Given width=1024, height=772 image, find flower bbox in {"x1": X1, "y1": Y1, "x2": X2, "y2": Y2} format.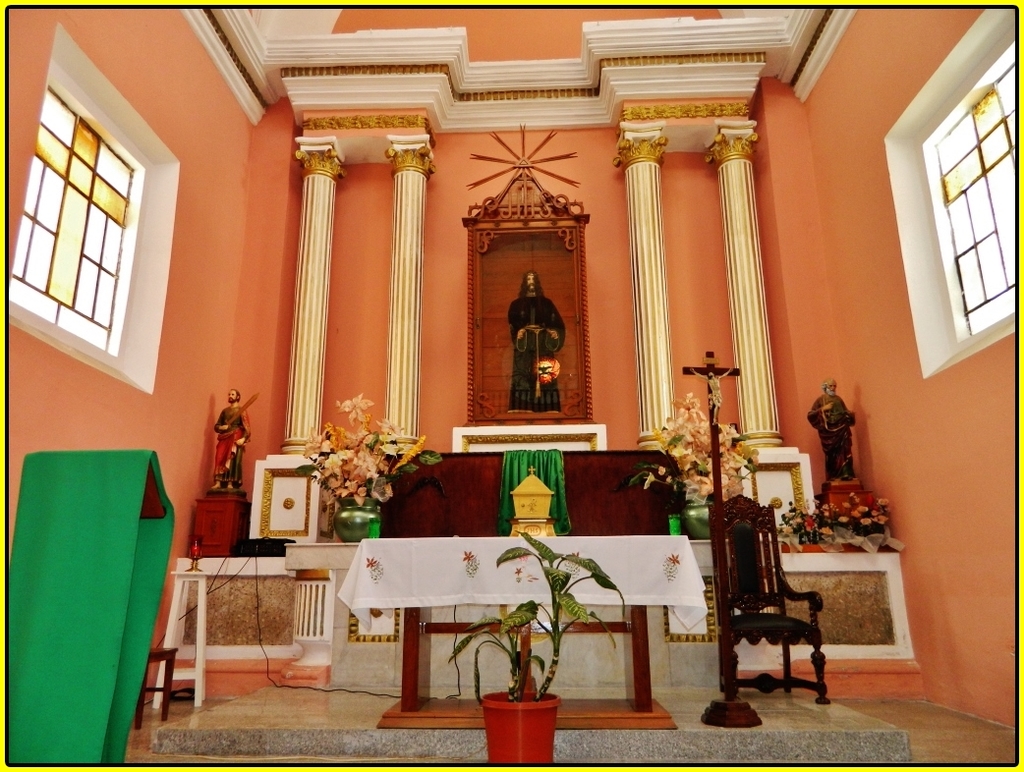
{"x1": 464, "y1": 550, "x2": 473, "y2": 560}.
